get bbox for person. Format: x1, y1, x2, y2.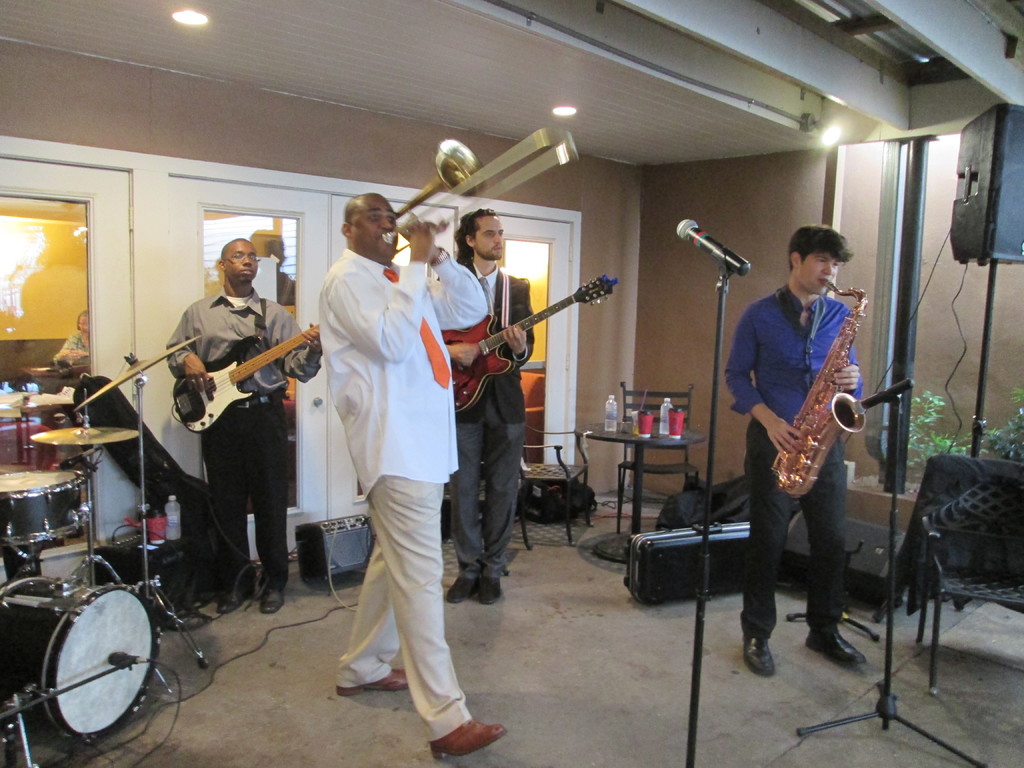
722, 223, 867, 677.
